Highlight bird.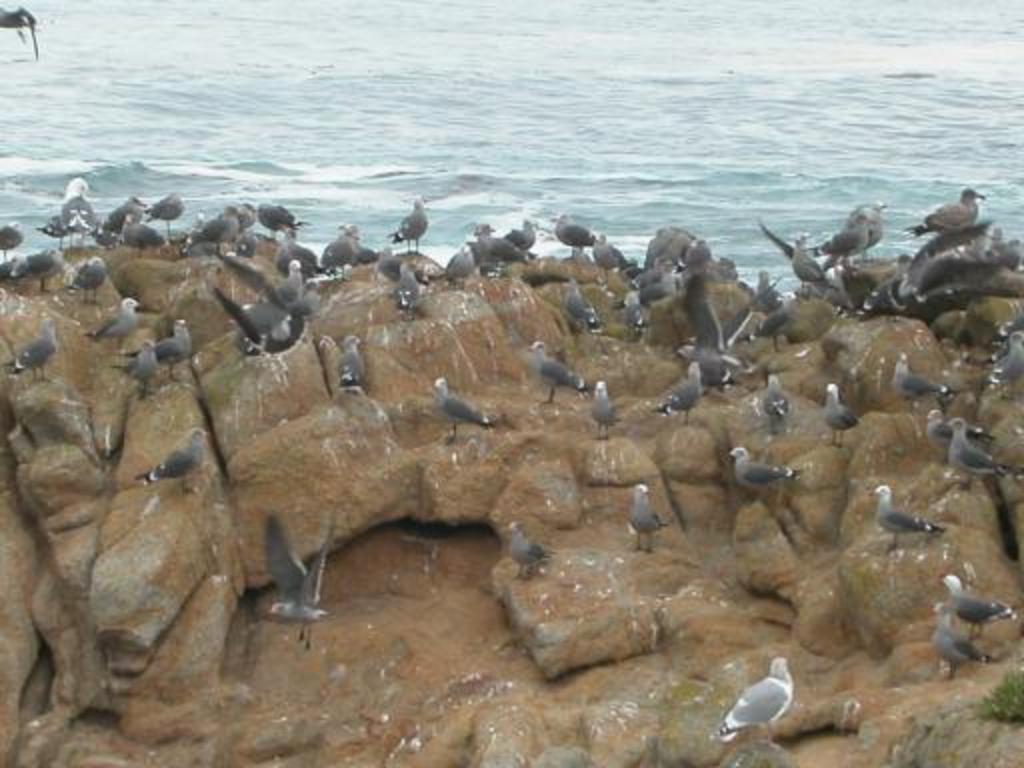
Highlighted region: bbox=[936, 568, 1022, 644].
